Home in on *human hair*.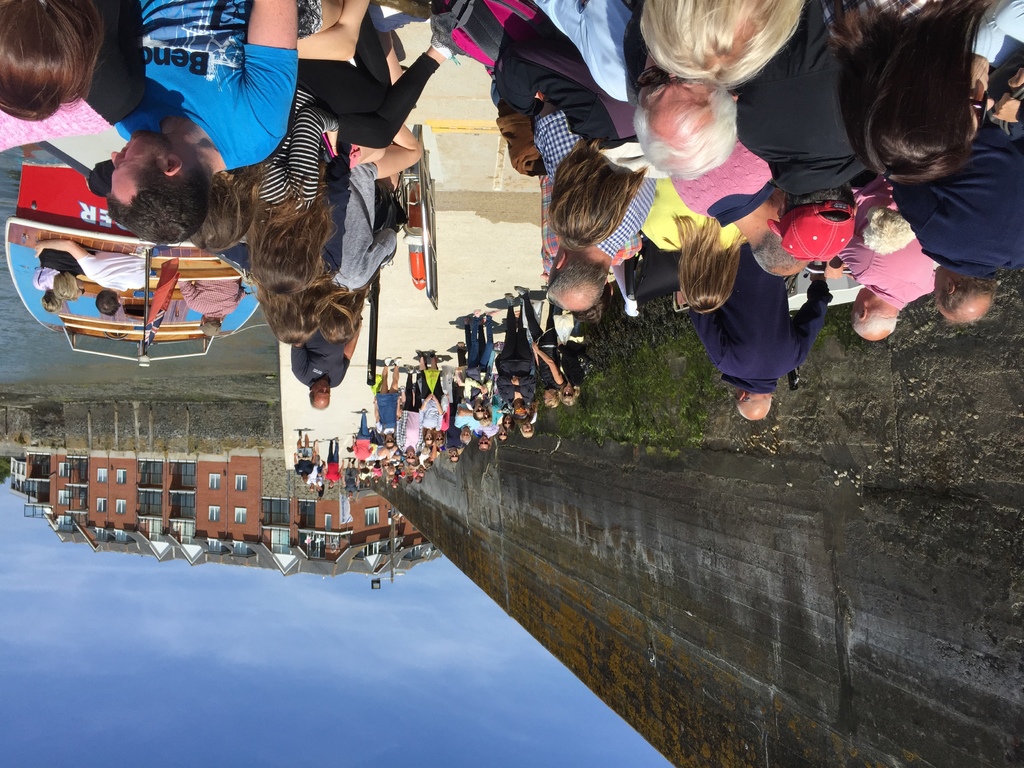
Homed in at locate(637, 0, 810, 91).
